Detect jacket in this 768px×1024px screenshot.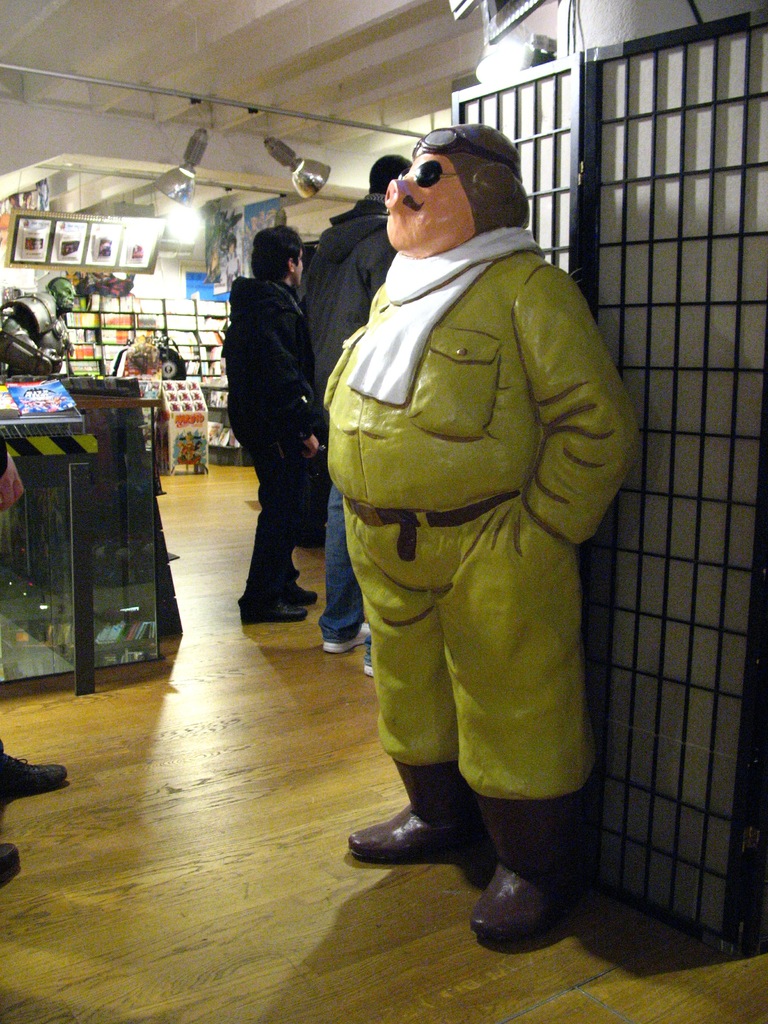
Detection: bbox=(287, 121, 654, 889).
